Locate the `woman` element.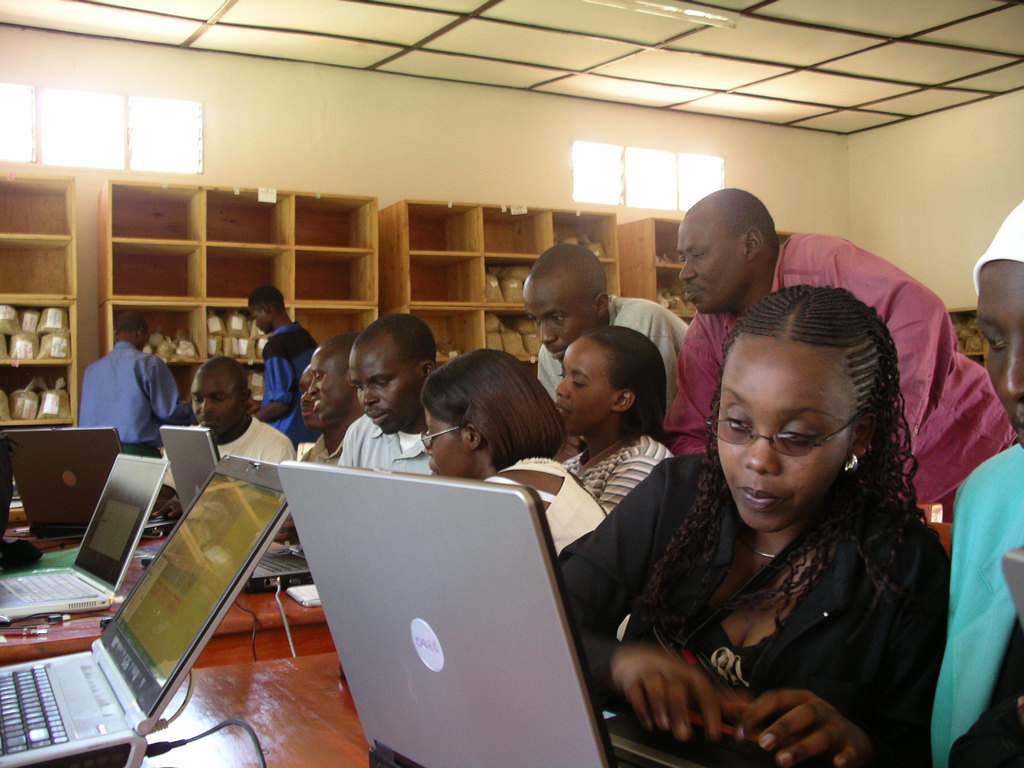
Element bbox: x1=551 y1=326 x2=677 y2=525.
